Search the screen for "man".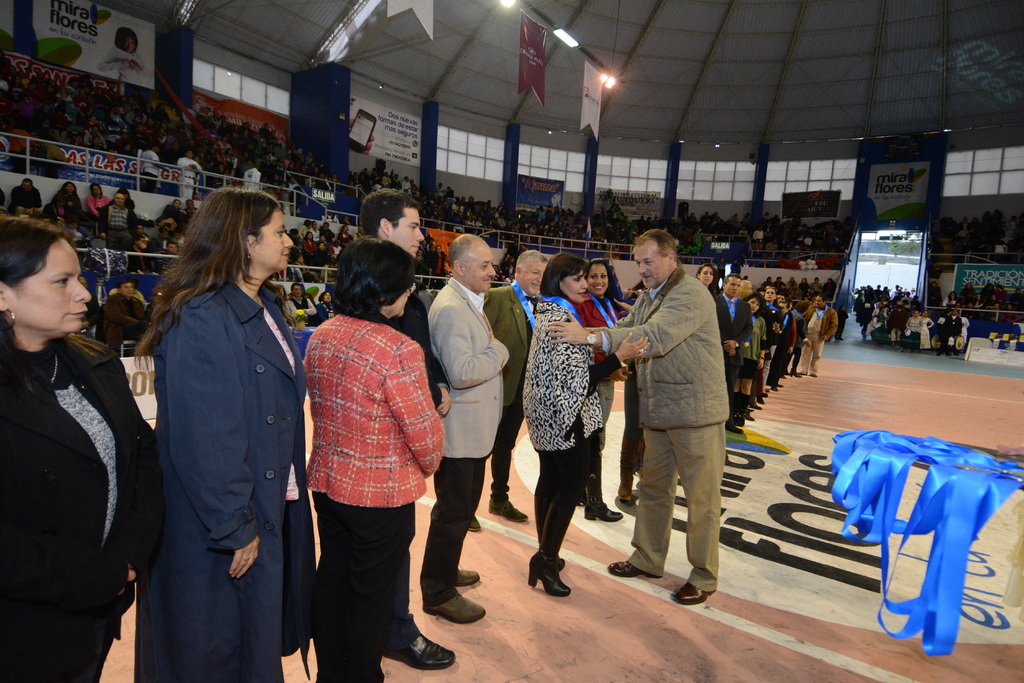
Found at pyautogui.locateOnScreen(10, 174, 47, 215).
